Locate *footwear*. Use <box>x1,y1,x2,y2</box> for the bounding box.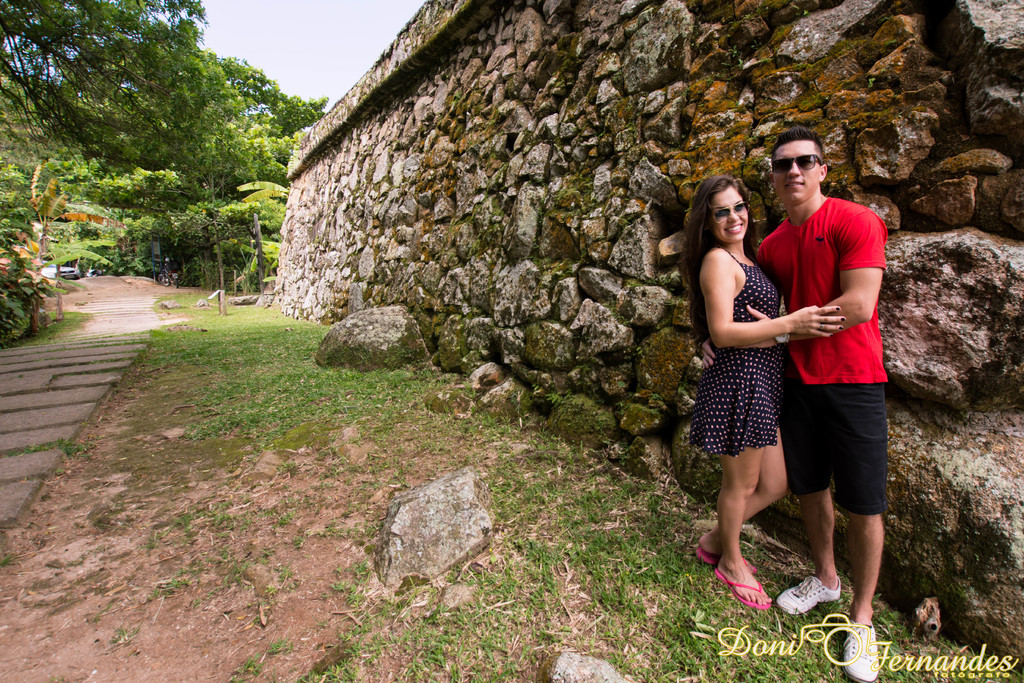
<box>840,618,884,682</box>.
